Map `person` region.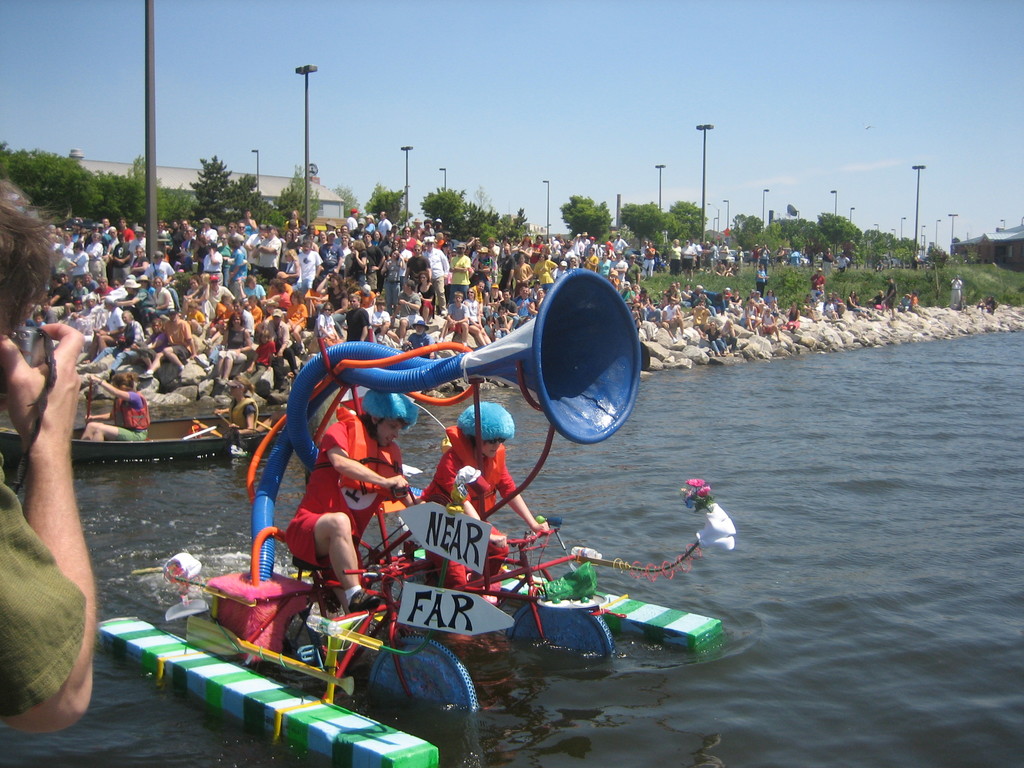
Mapped to pyautogui.locateOnScreen(283, 382, 430, 620).
